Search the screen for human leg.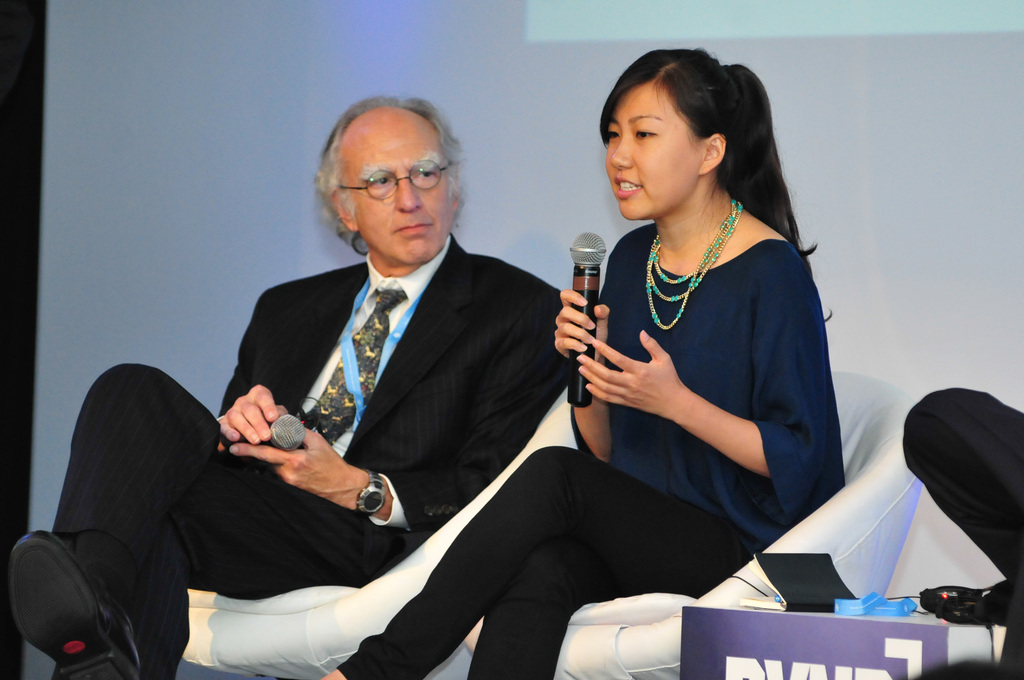
Found at l=132, t=475, r=397, b=672.
